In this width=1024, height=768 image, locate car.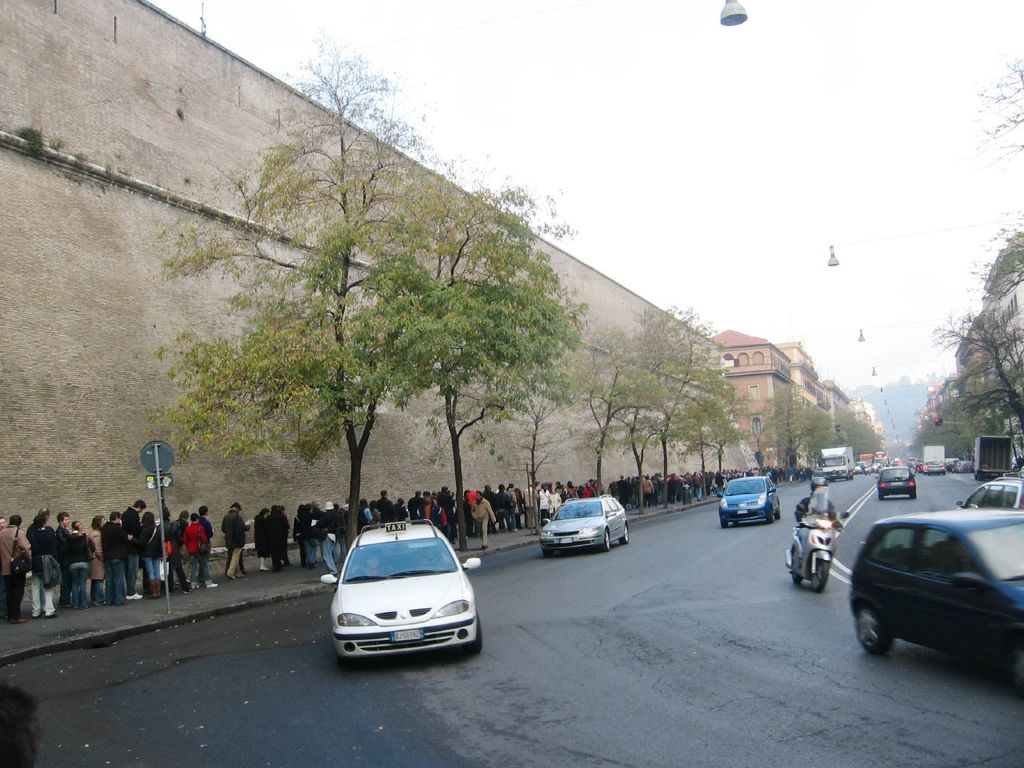
Bounding box: x1=845, y1=506, x2=1023, y2=694.
